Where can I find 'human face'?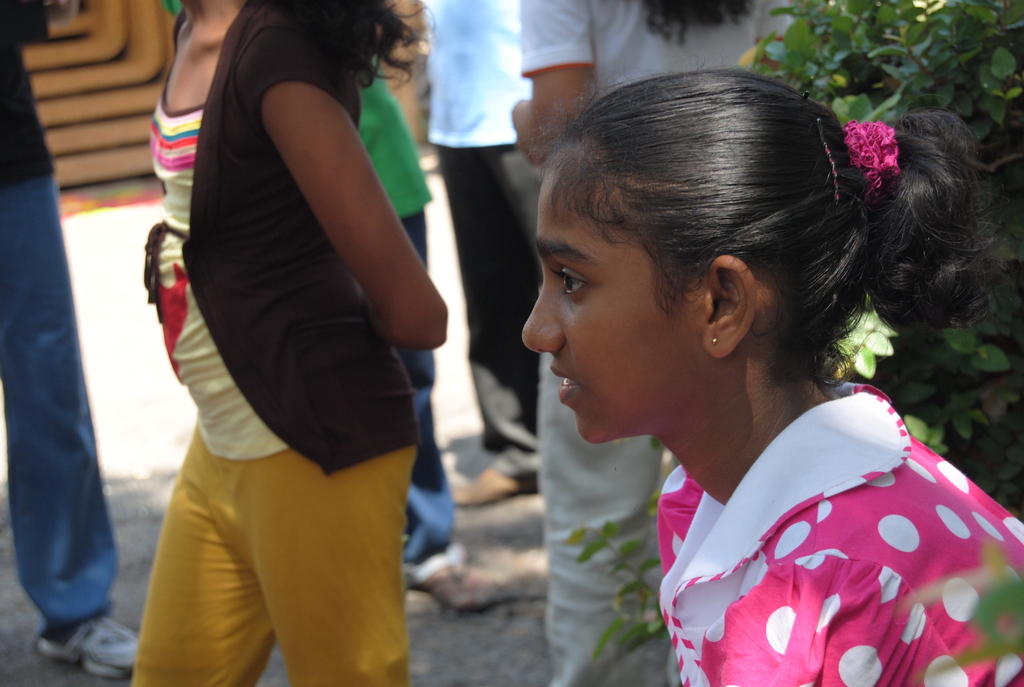
You can find it at (522, 138, 720, 446).
